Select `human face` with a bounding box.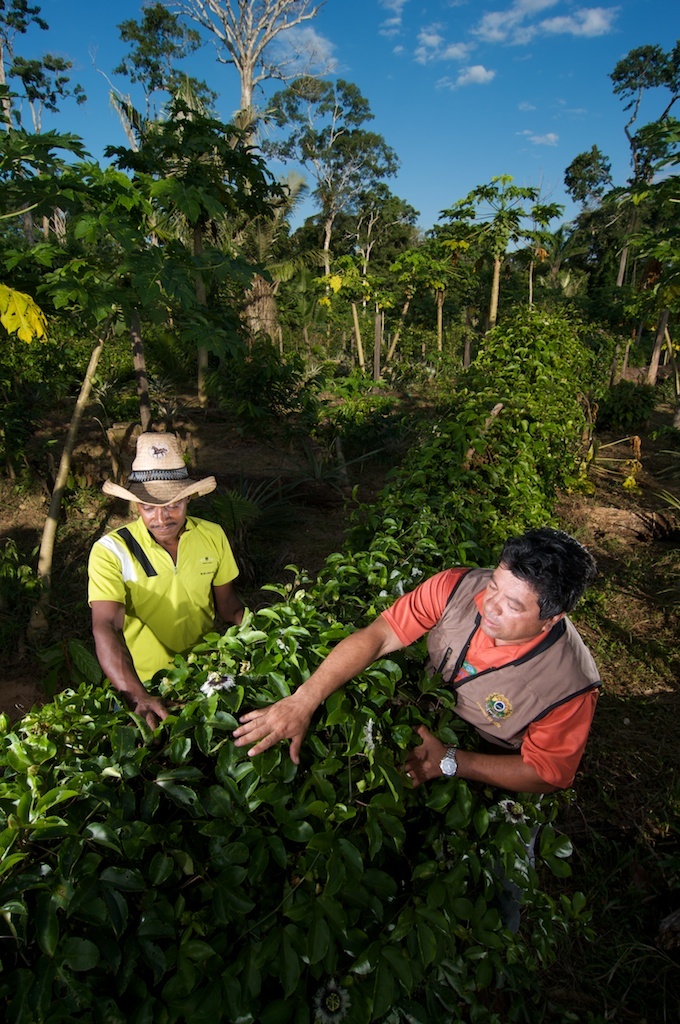
bbox=(144, 509, 181, 542).
